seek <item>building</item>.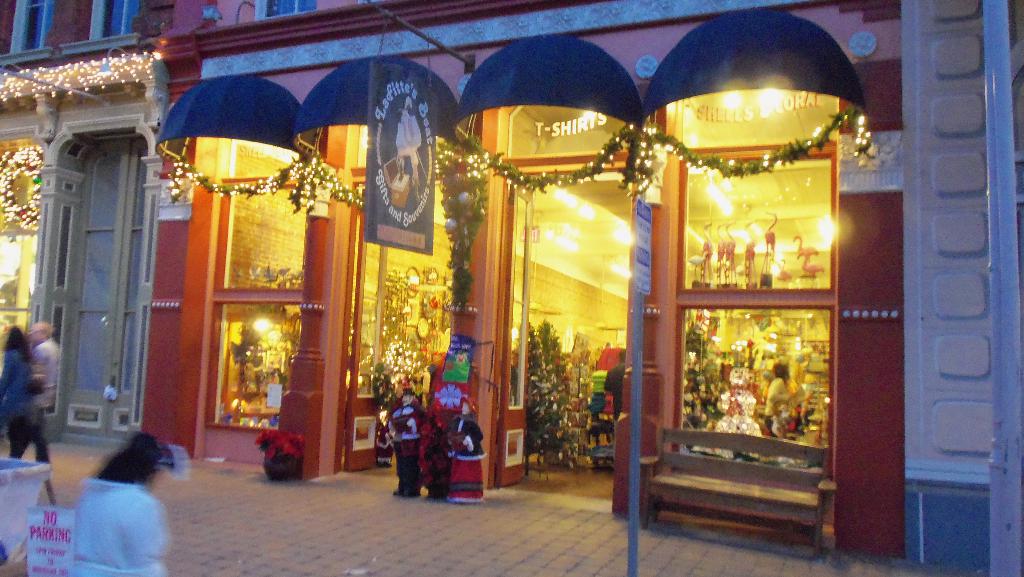
BBox(903, 0, 1023, 576).
